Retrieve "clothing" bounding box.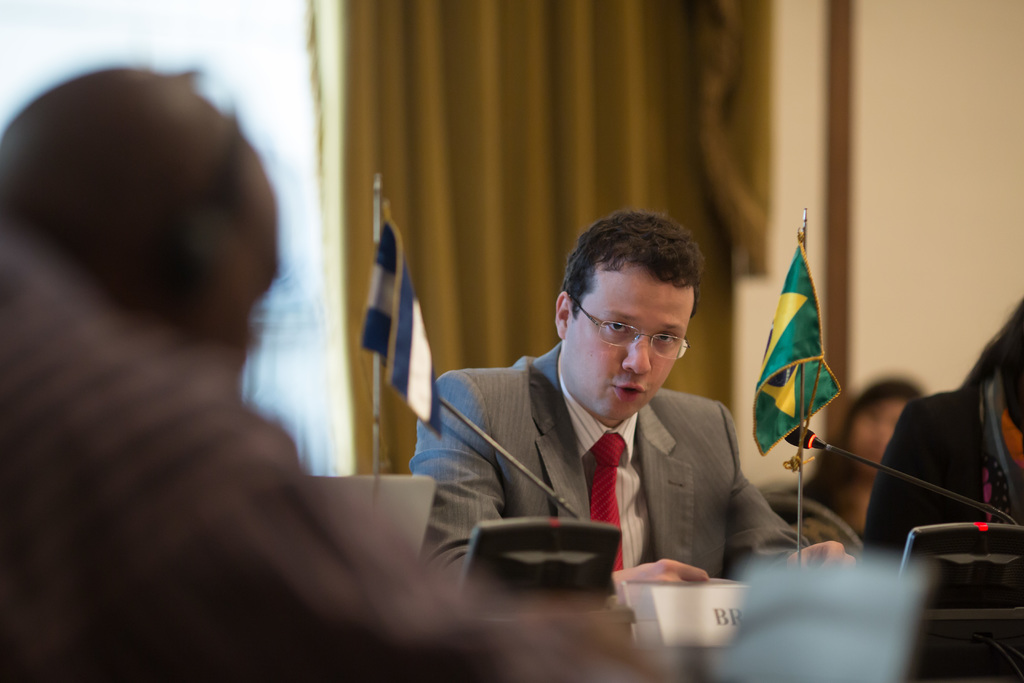
Bounding box: Rect(414, 293, 794, 594).
